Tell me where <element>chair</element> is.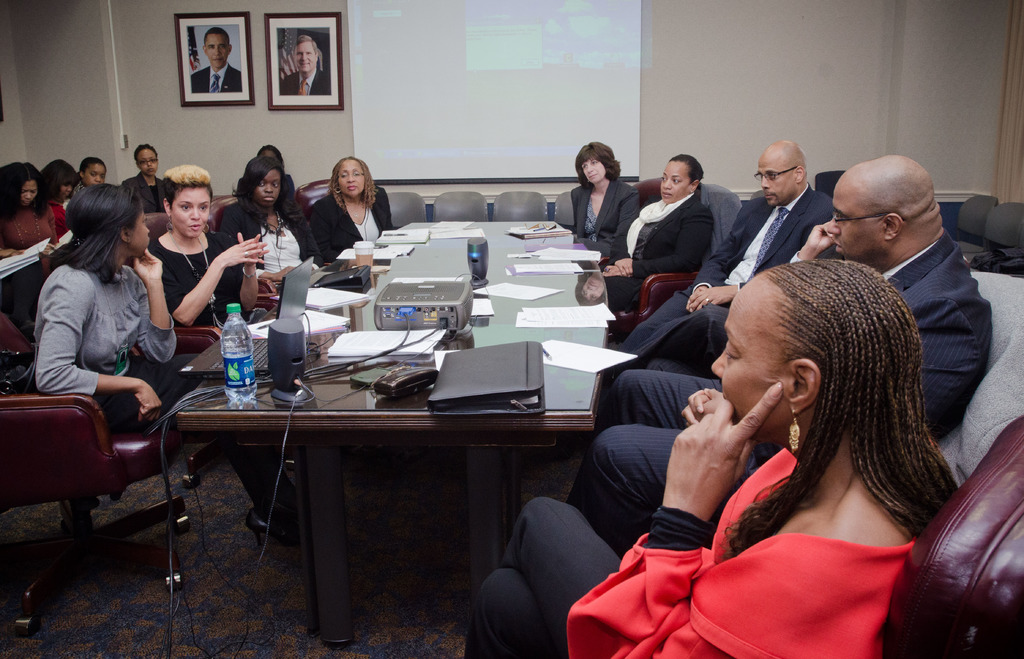
<element>chair</element> is at x1=602, y1=177, x2=737, y2=349.
